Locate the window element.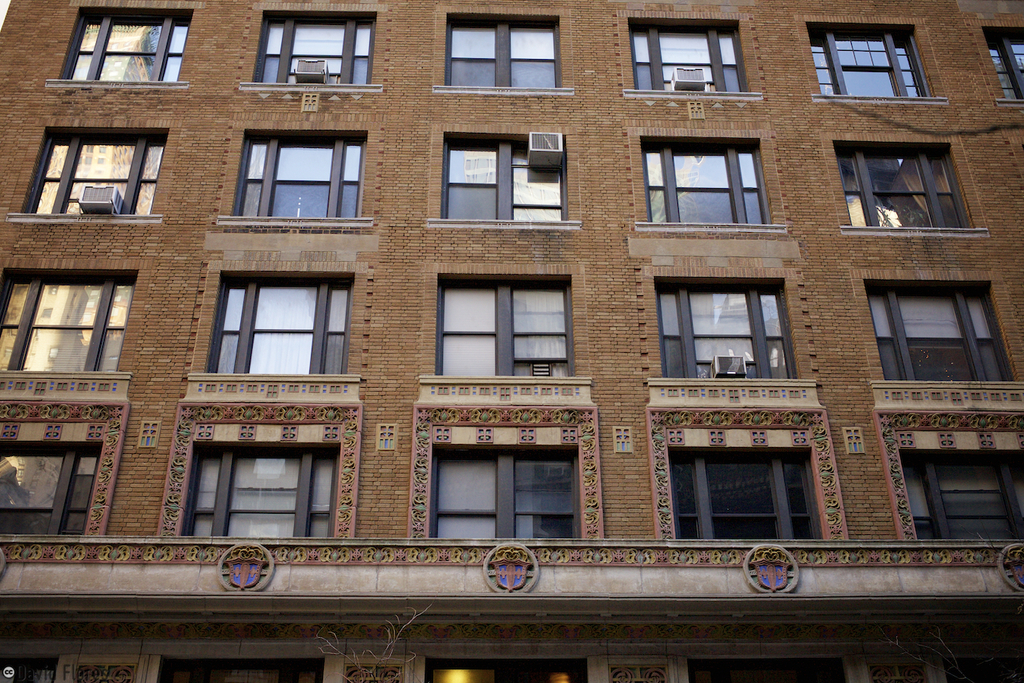
Element bbox: x1=27, y1=133, x2=169, y2=218.
